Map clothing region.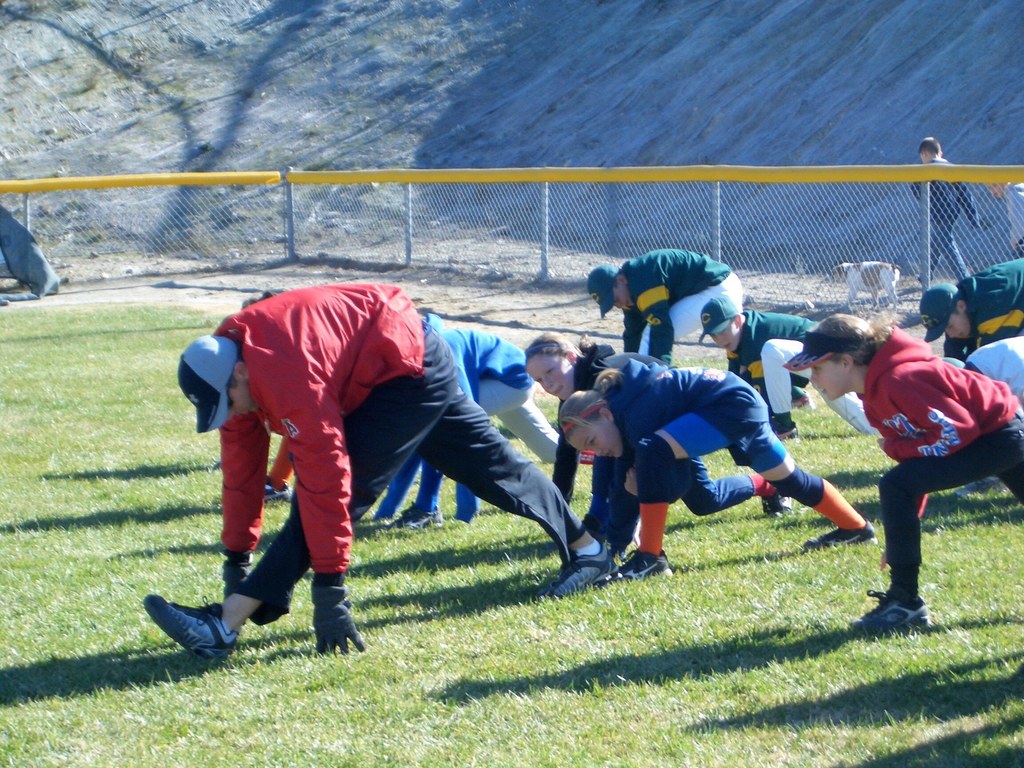
Mapped to 182/262/570/616.
